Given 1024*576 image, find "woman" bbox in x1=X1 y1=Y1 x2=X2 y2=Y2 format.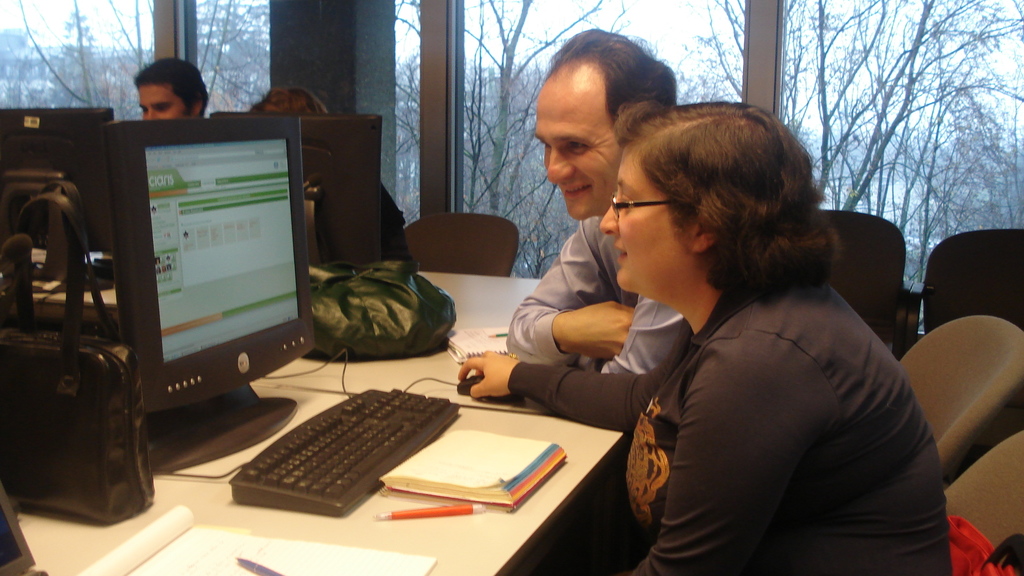
x1=591 y1=90 x2=929 y2=575.
